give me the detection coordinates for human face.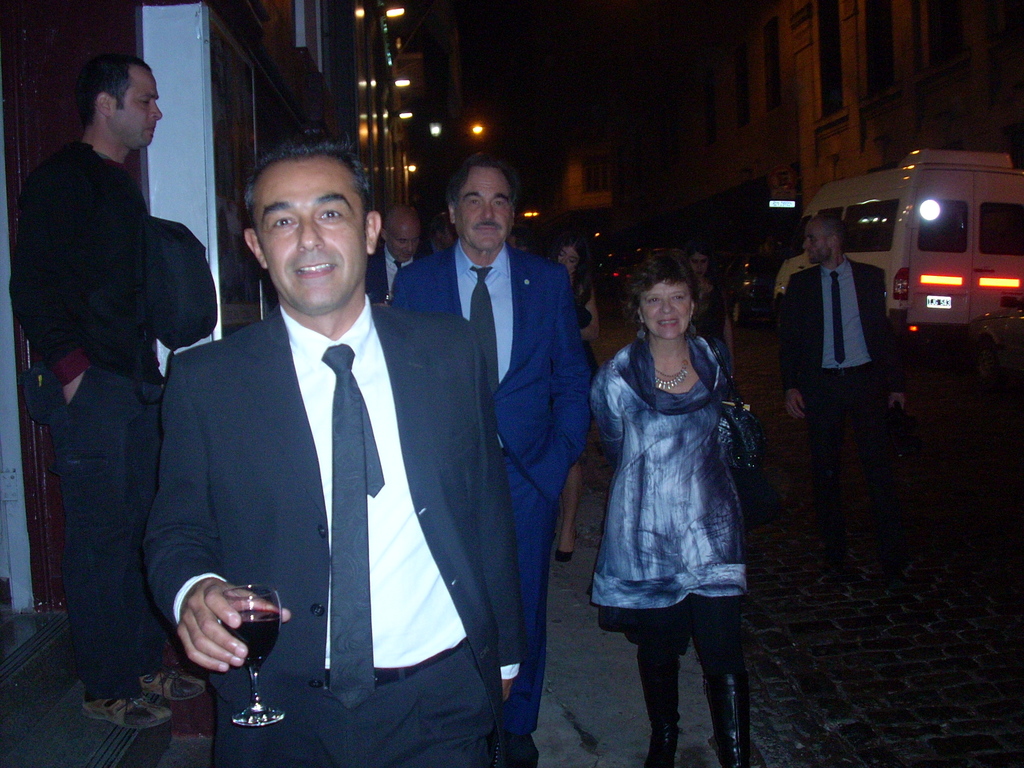
[110,65,168,150].
